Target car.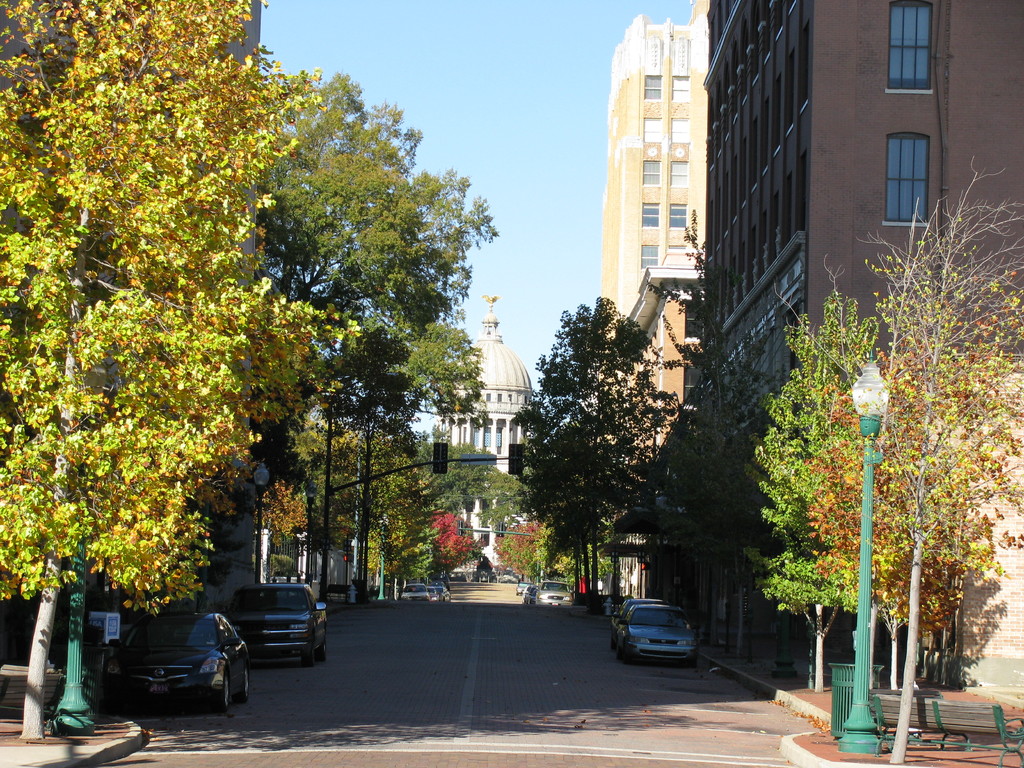
Target region: left=97, top=610, right=252, bottom=710.
